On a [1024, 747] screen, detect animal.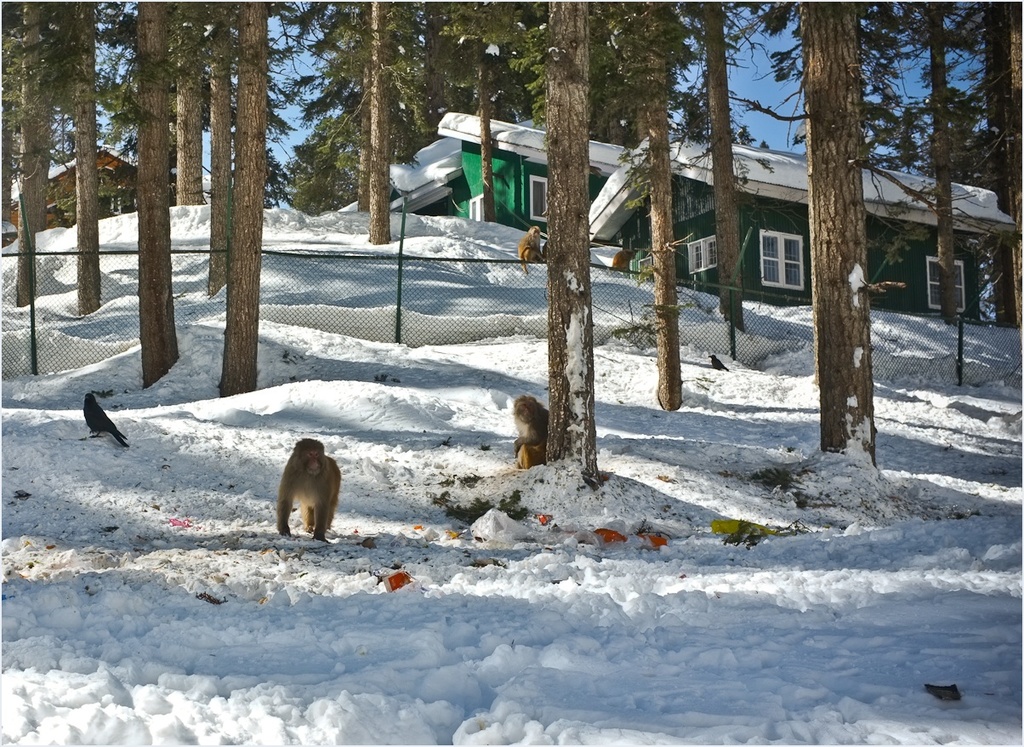
select_region(613, 248, 641, 272).
